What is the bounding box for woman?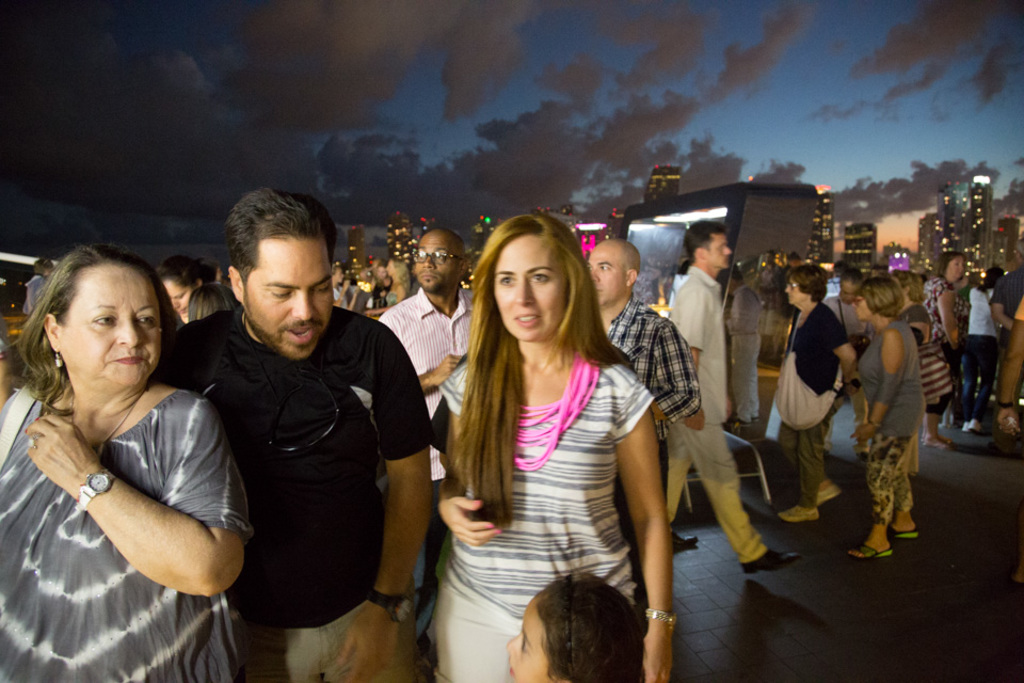
x1=844, y1=273, x2=918, y2=561.
